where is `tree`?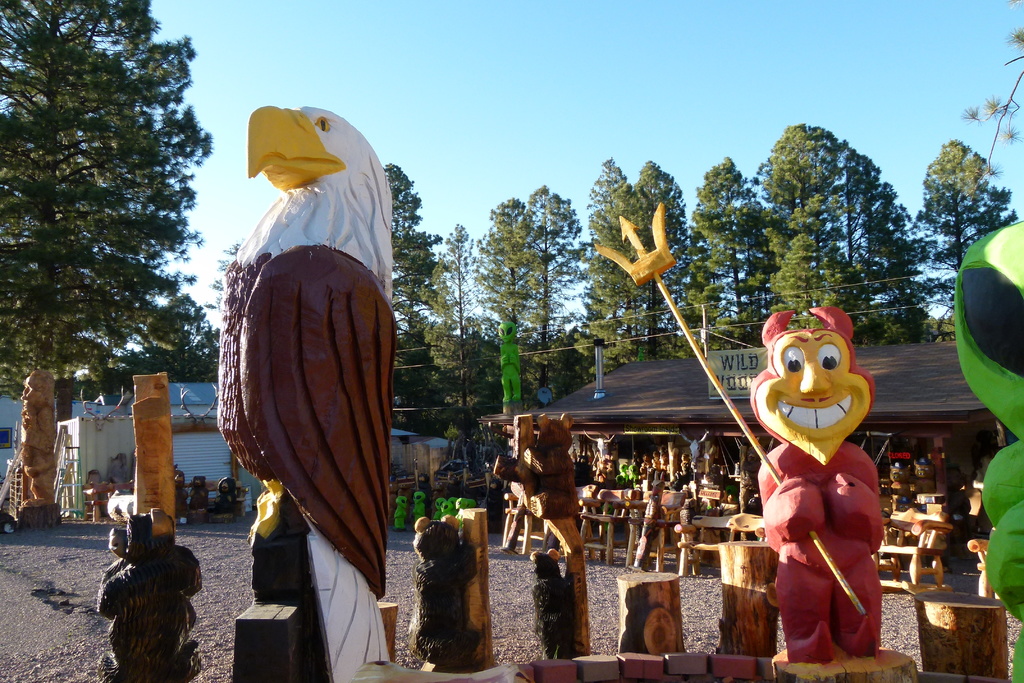
[408,217,529,426].
